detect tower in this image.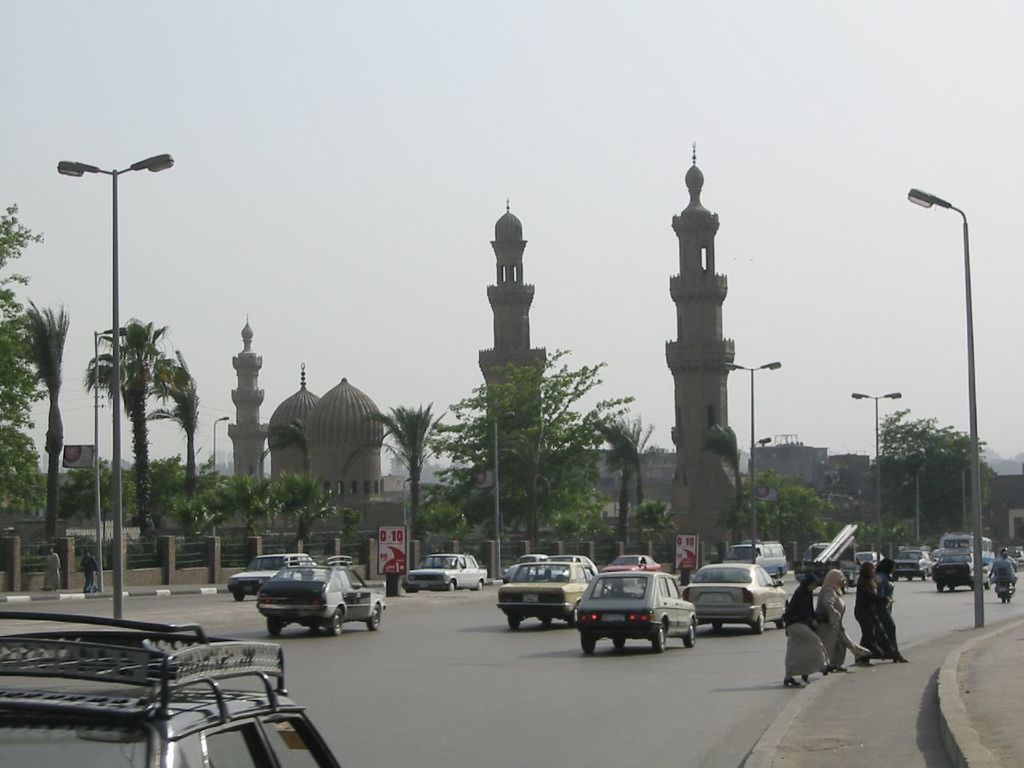
Detection: crop(265, 362, 309, 442).
